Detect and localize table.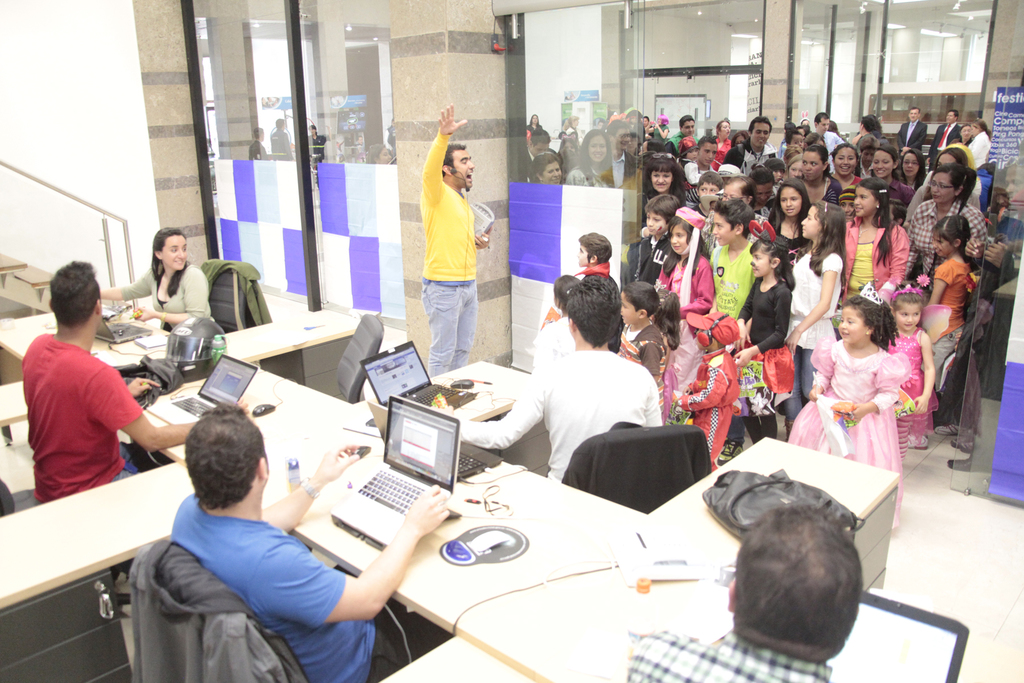
Localized at <box>0,448,201,624</box>.
